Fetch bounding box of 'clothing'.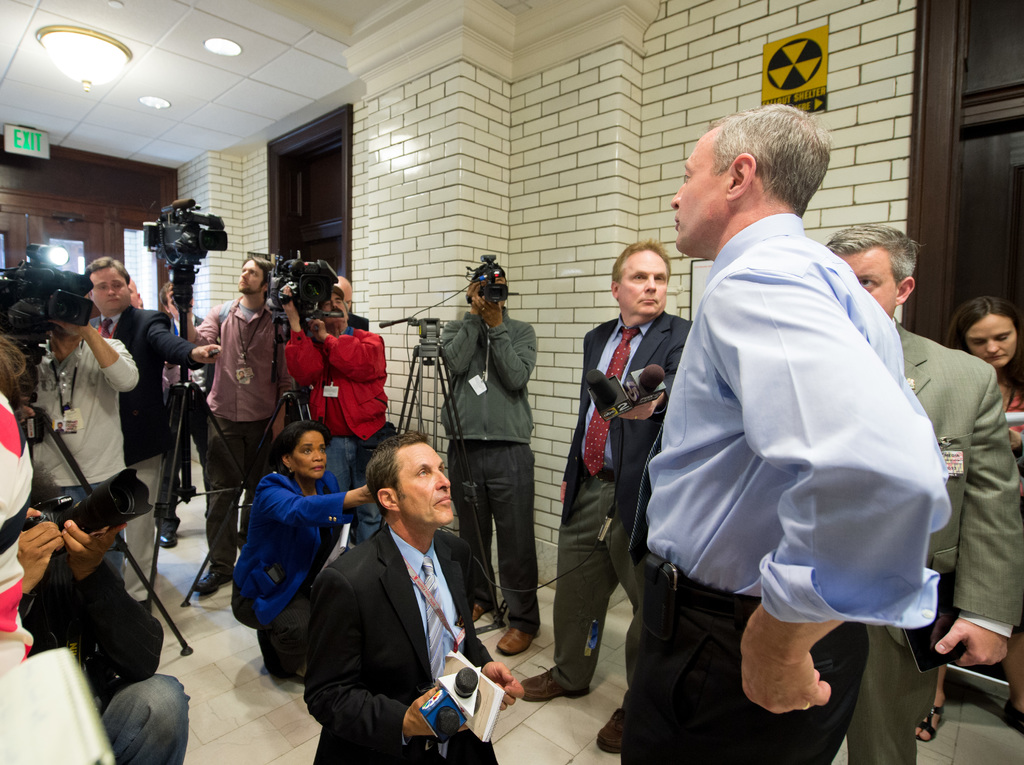
Bbox: BBox(840, 315, 1023, 764).
